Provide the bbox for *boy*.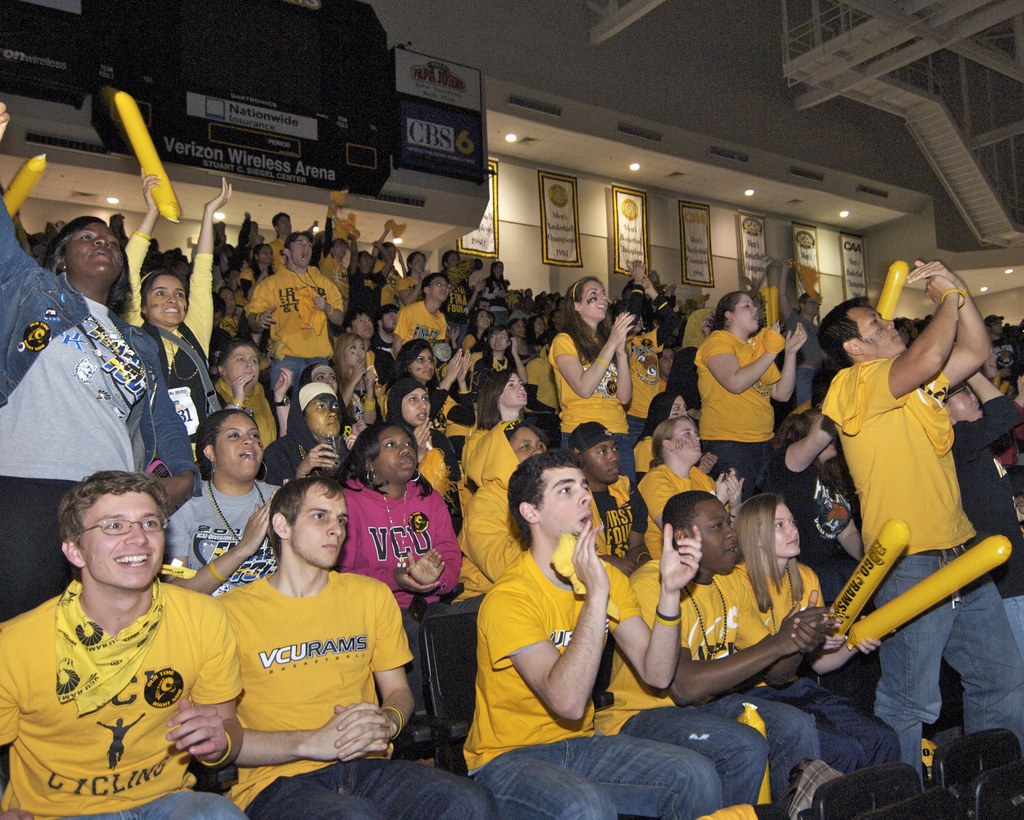
pyautogui.locateOnScreen(342, 309, 396, 384).
